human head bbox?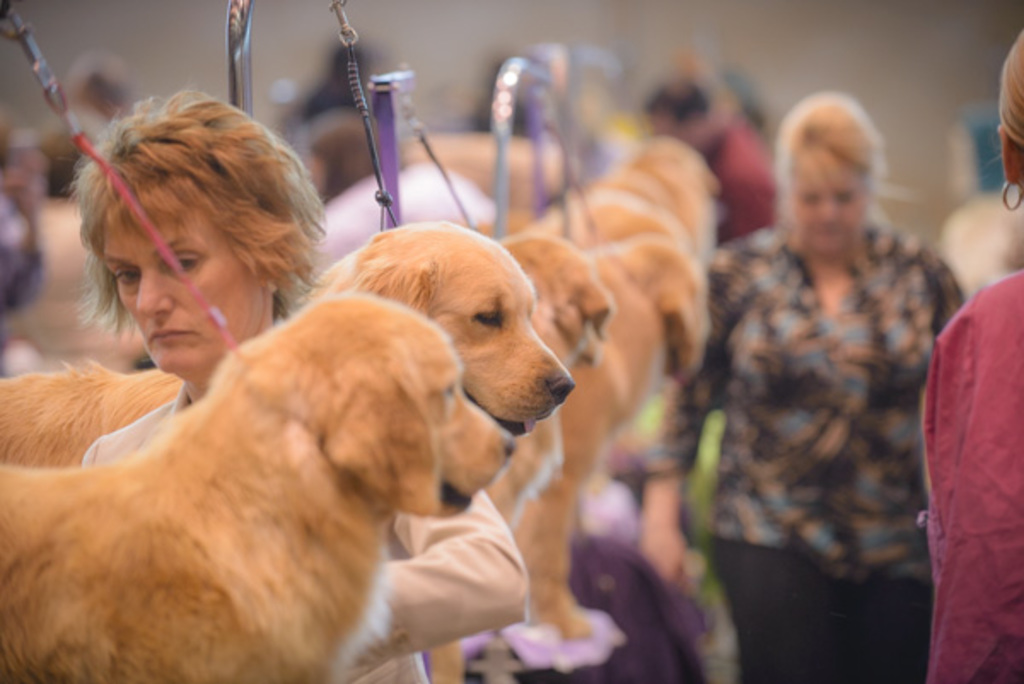
96 101 294 375
